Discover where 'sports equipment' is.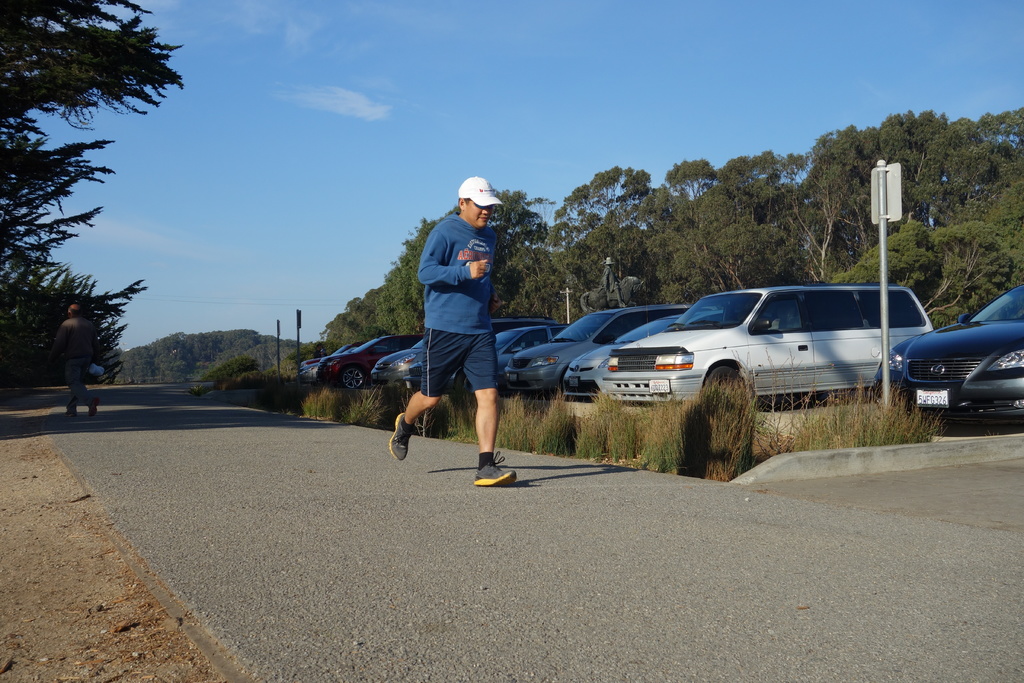
Discovered at [x1=474, y1=452, x2=518, y2=488].
